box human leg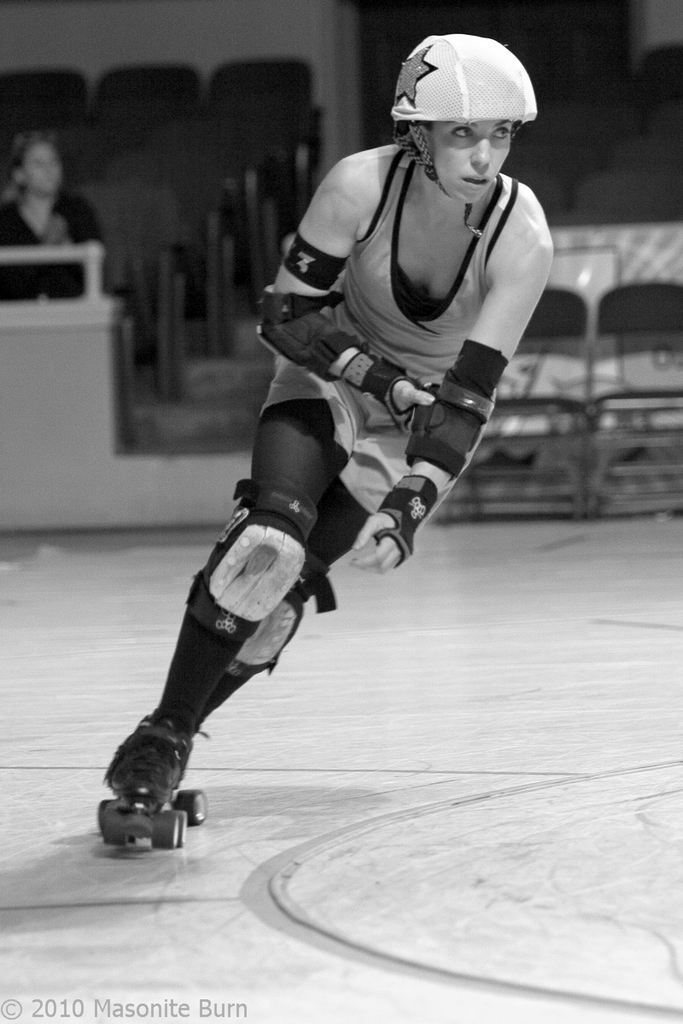
box(104, 356, 362, 809)
